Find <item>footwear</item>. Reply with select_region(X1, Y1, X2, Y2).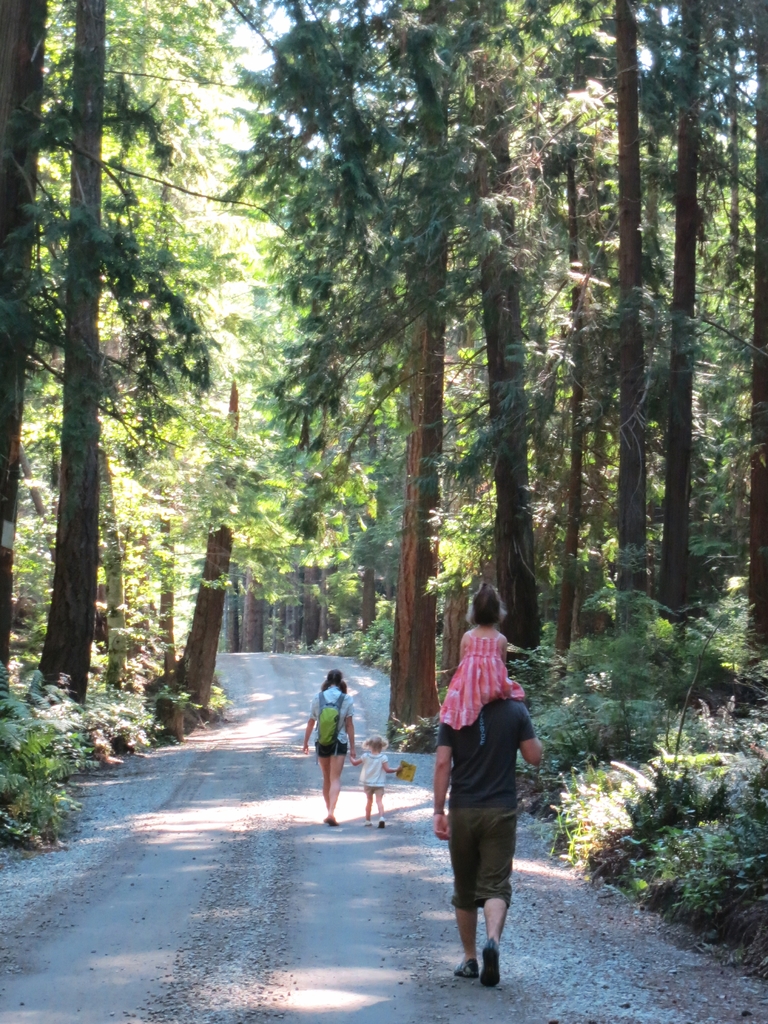
select_region(453, 960, 478, 977).
